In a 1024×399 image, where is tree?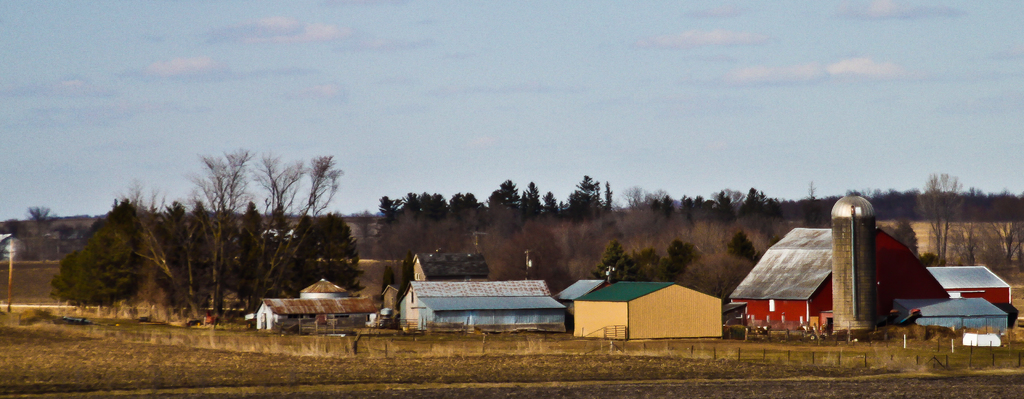
[x1=911, y1=167, x2=964, y2=270].
